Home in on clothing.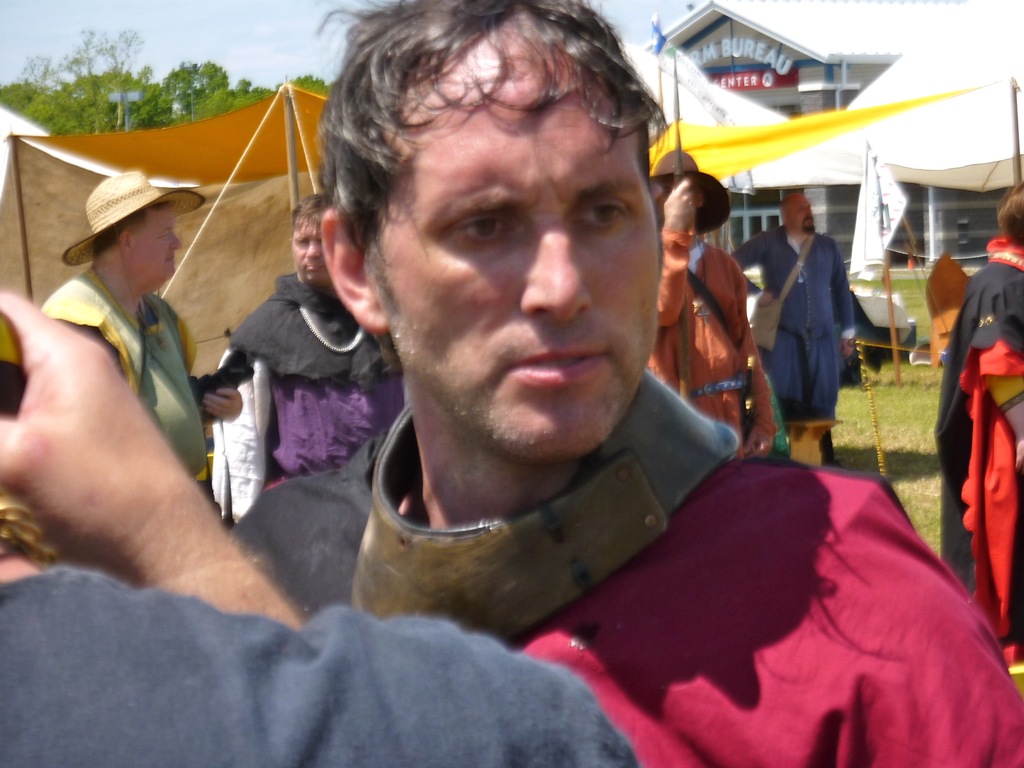
Homed in at 227 266 396 490.
